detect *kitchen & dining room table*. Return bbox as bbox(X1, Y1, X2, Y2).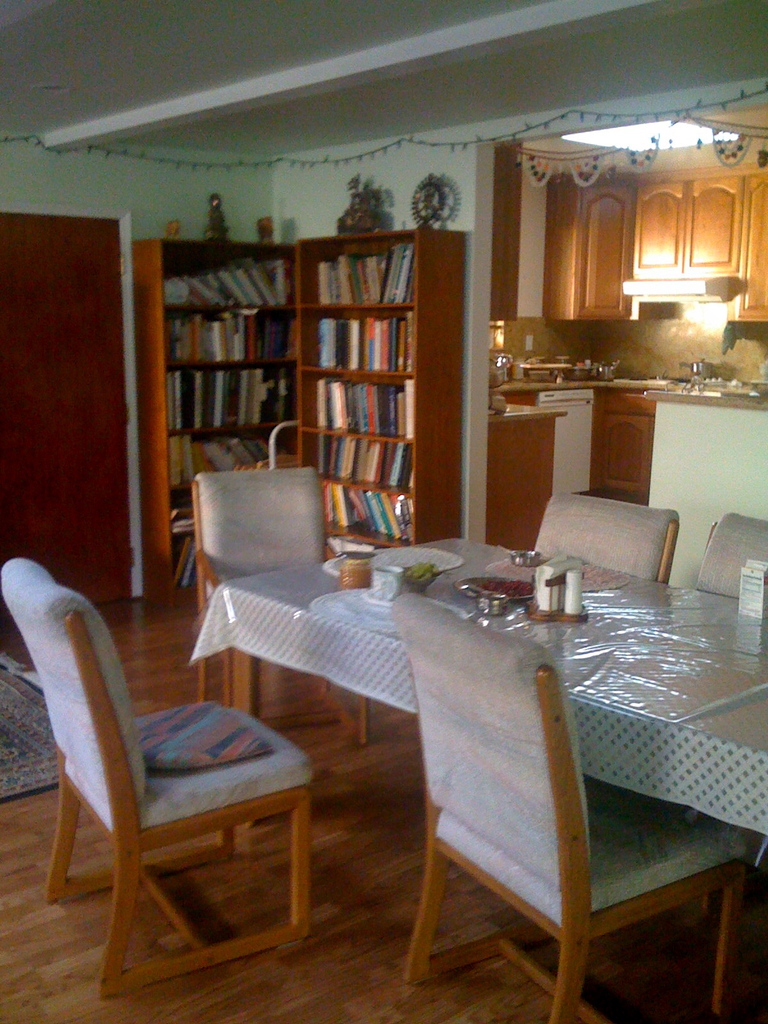
bbox(186, 539, 767, 831).
